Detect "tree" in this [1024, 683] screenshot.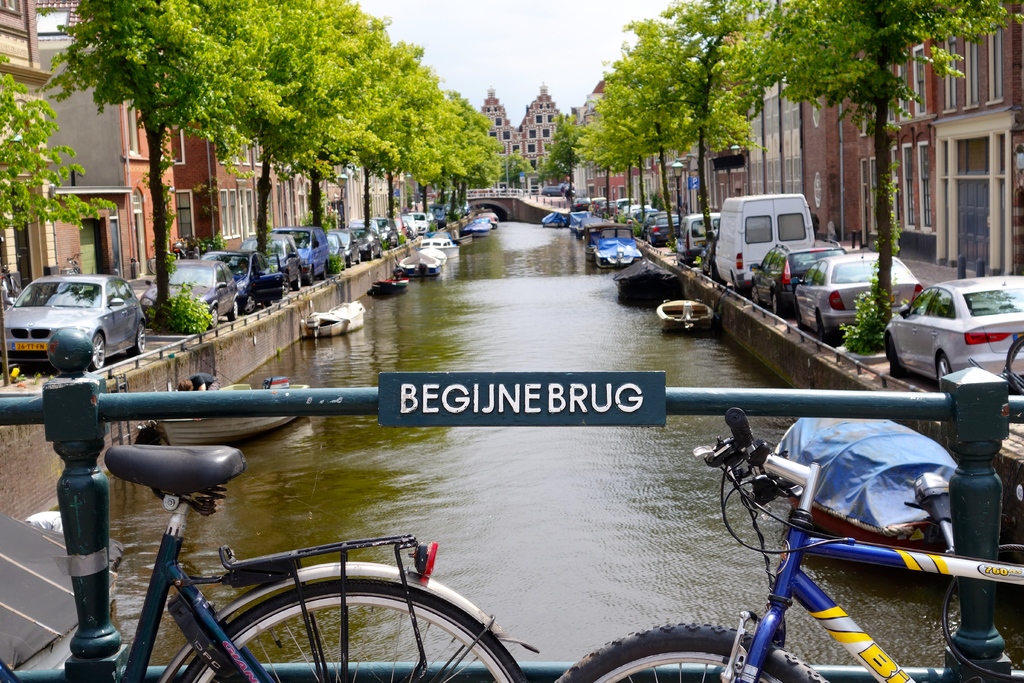
Detection: BBox(576, 38, 661, 219).
